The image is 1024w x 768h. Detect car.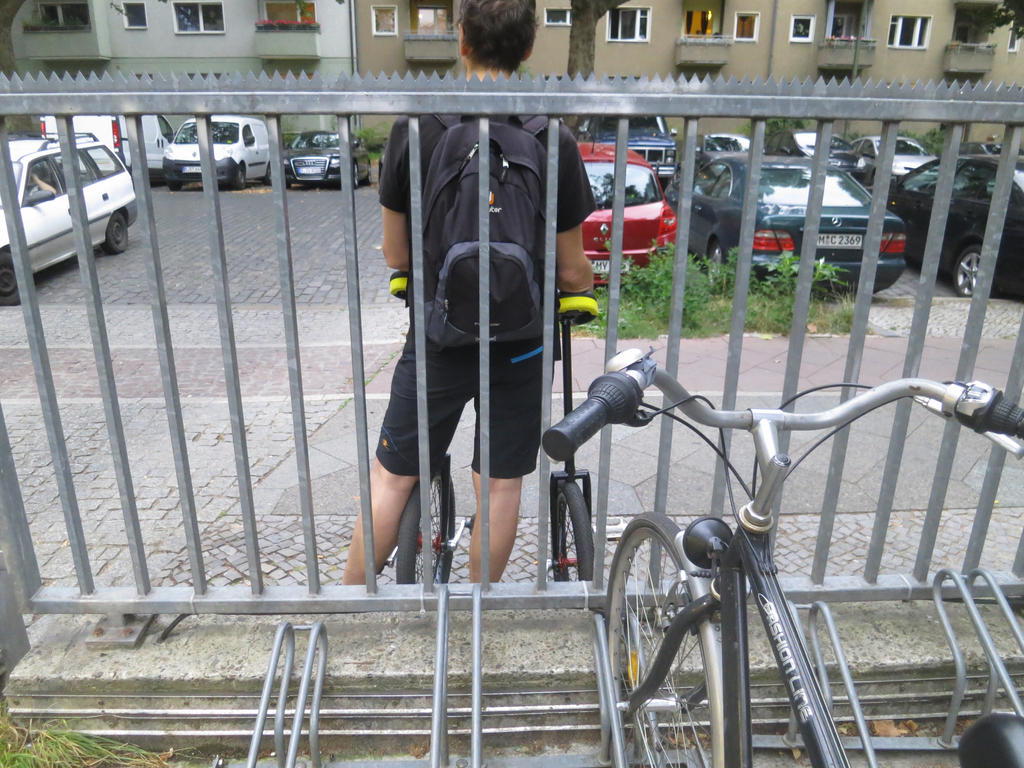
Detection: box=[583, 107, 684, 177].
